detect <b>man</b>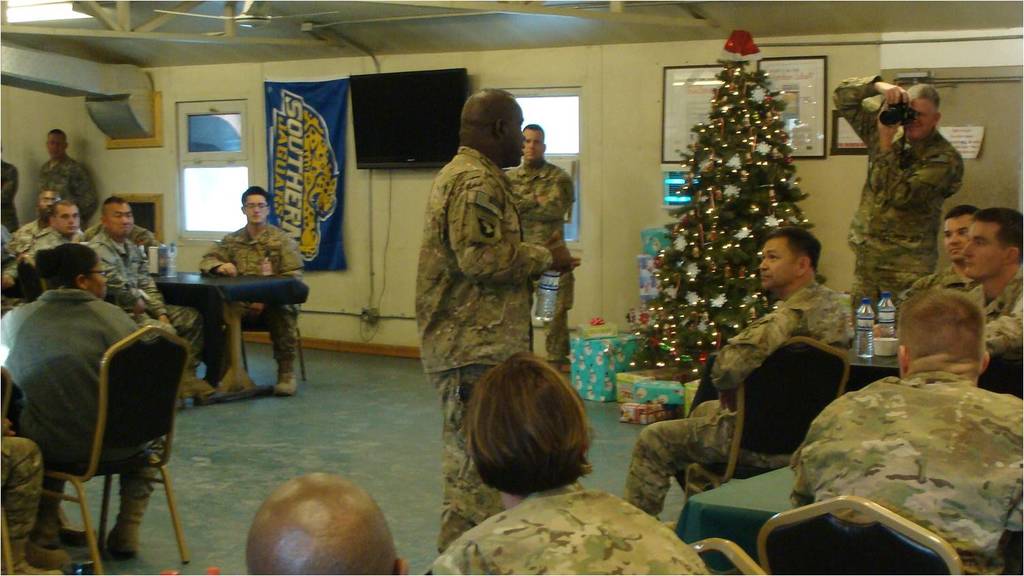
831/83/961/314
